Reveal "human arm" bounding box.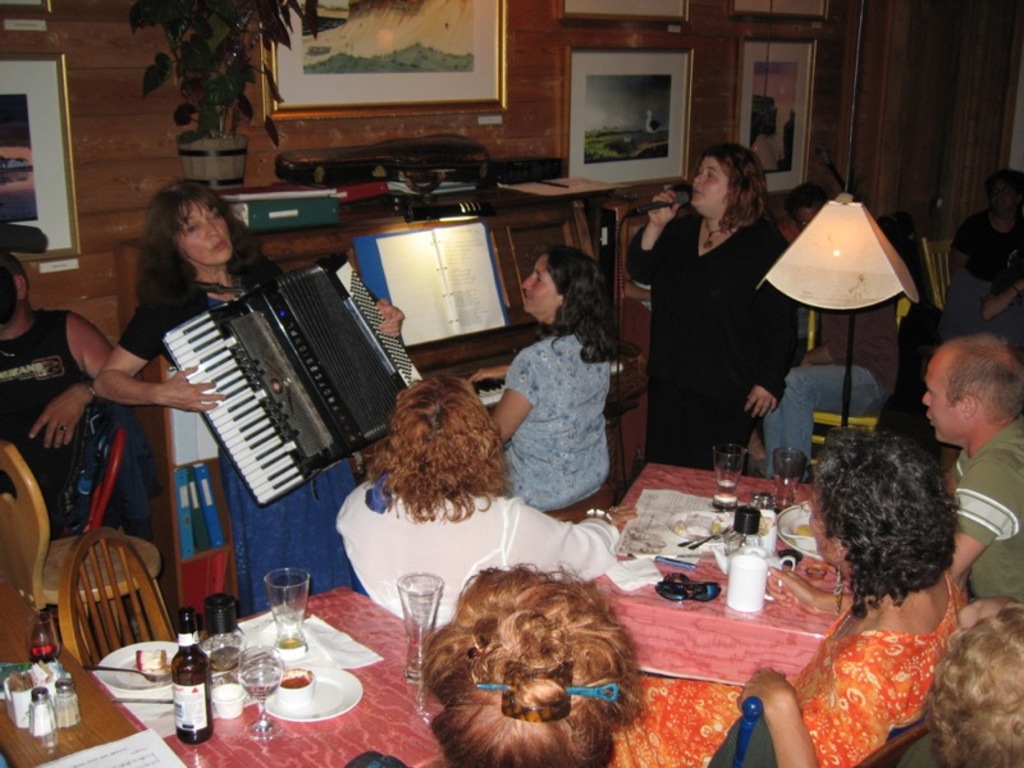
Revealed: [left=489, top=348, right=545, bottom=461].
